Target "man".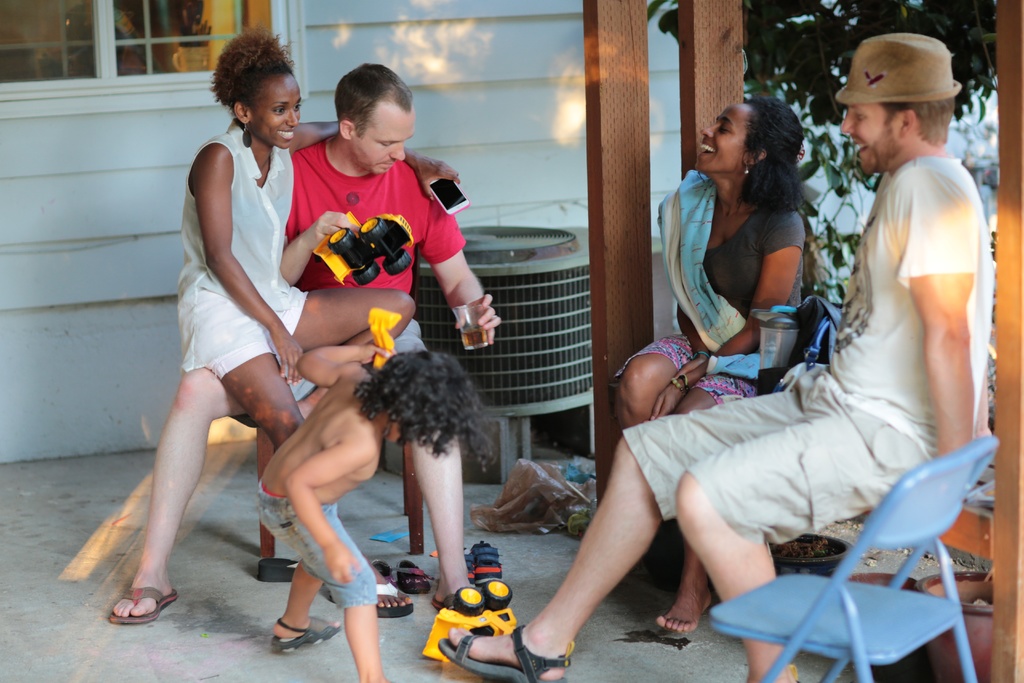
Target region: left=432, top=27, right=991, bottom=682.
